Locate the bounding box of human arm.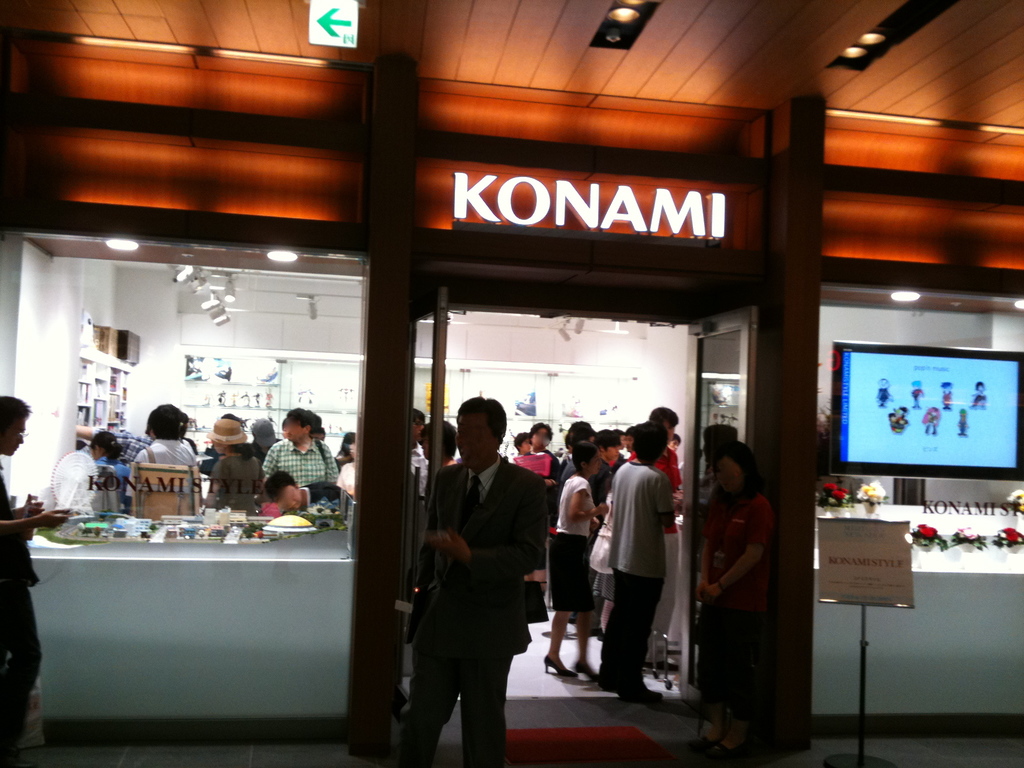
Bounding box: (left=703, top=502, right=772, bottom=598).
